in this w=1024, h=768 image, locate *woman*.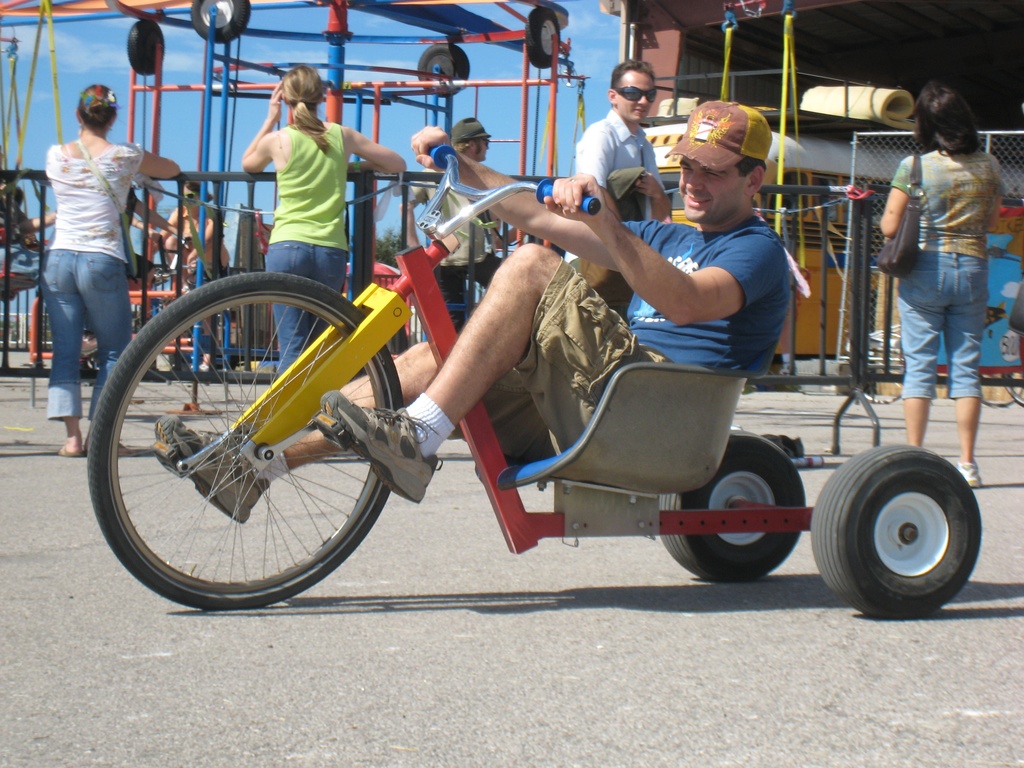
Bounding box: {"left": 239, "top": 61, "right": 408, "bottom": 426}.
